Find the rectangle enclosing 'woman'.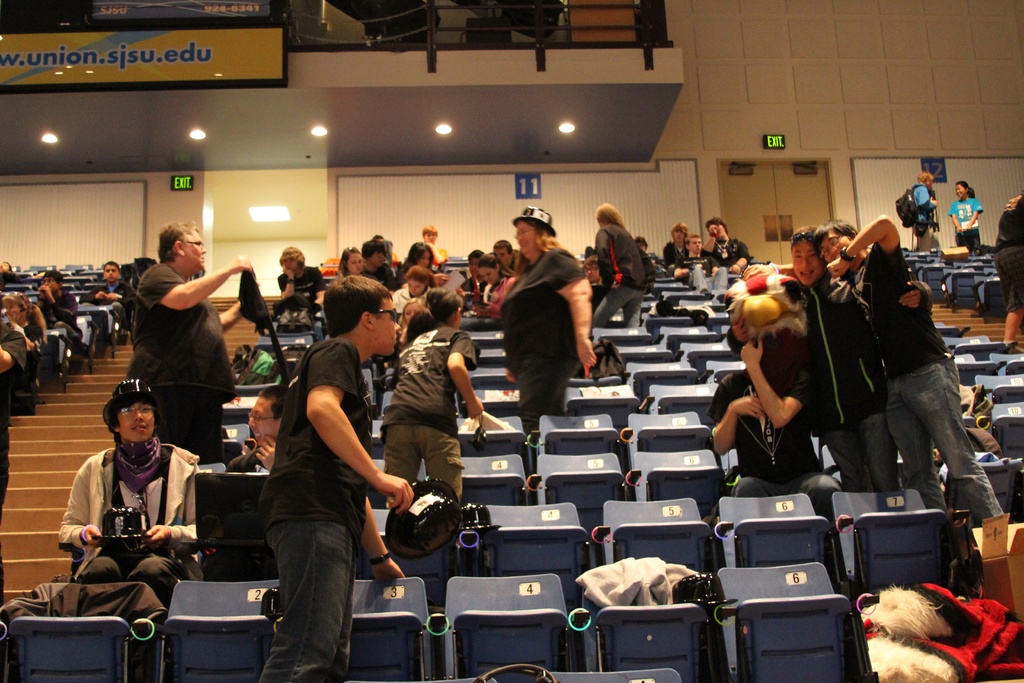
box=[592, 201, 644, 327].
